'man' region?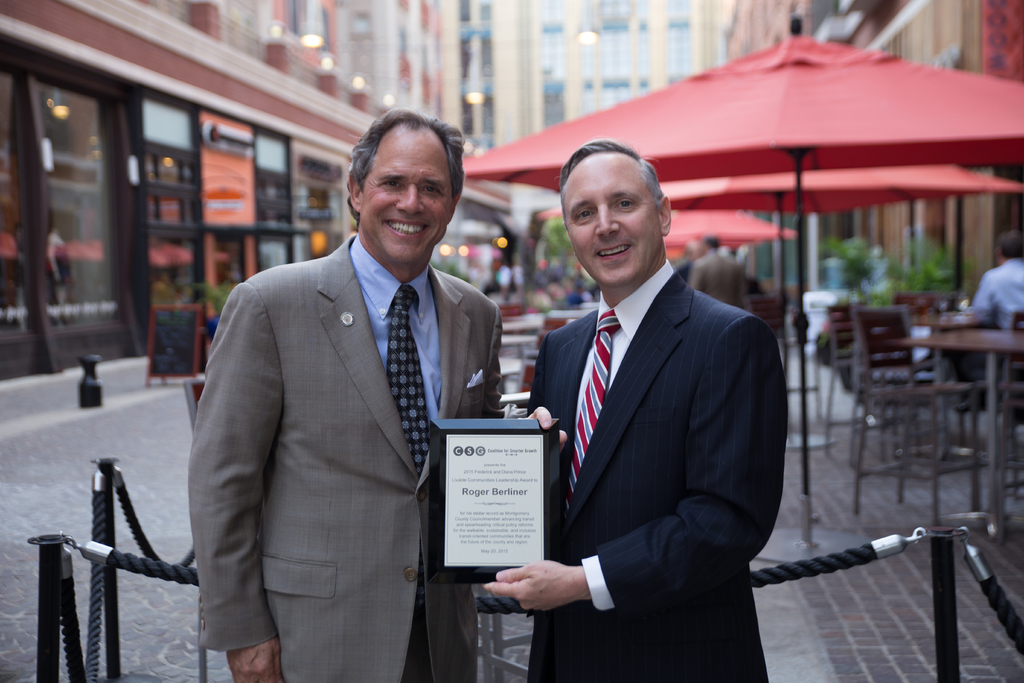
Rect(194, 86, 509, 682)
